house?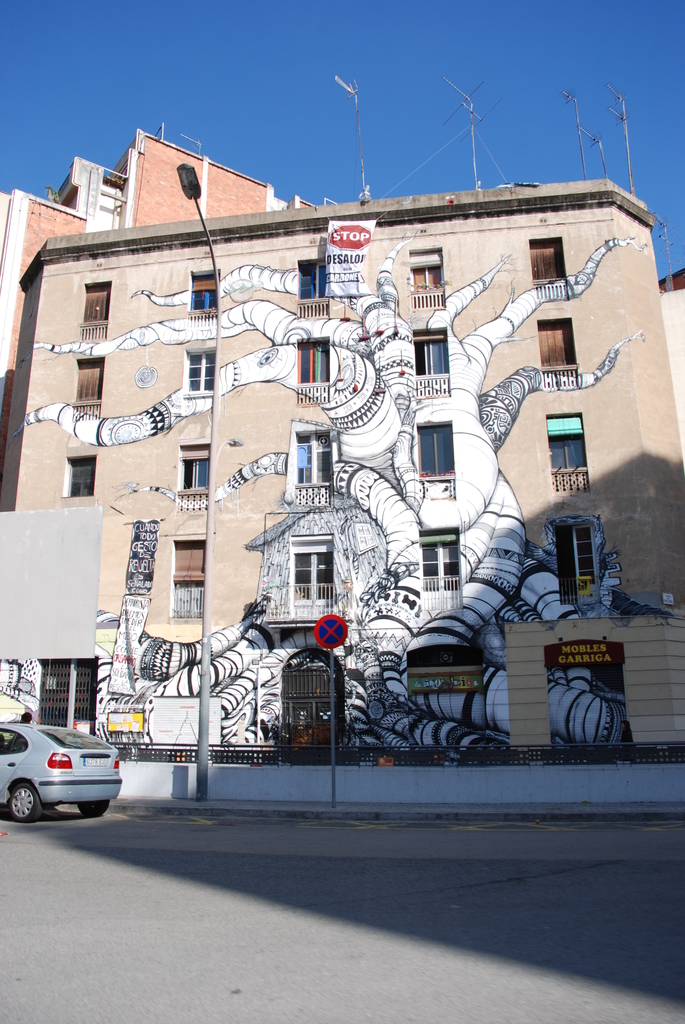
detection(655, 254, 684, 445)
